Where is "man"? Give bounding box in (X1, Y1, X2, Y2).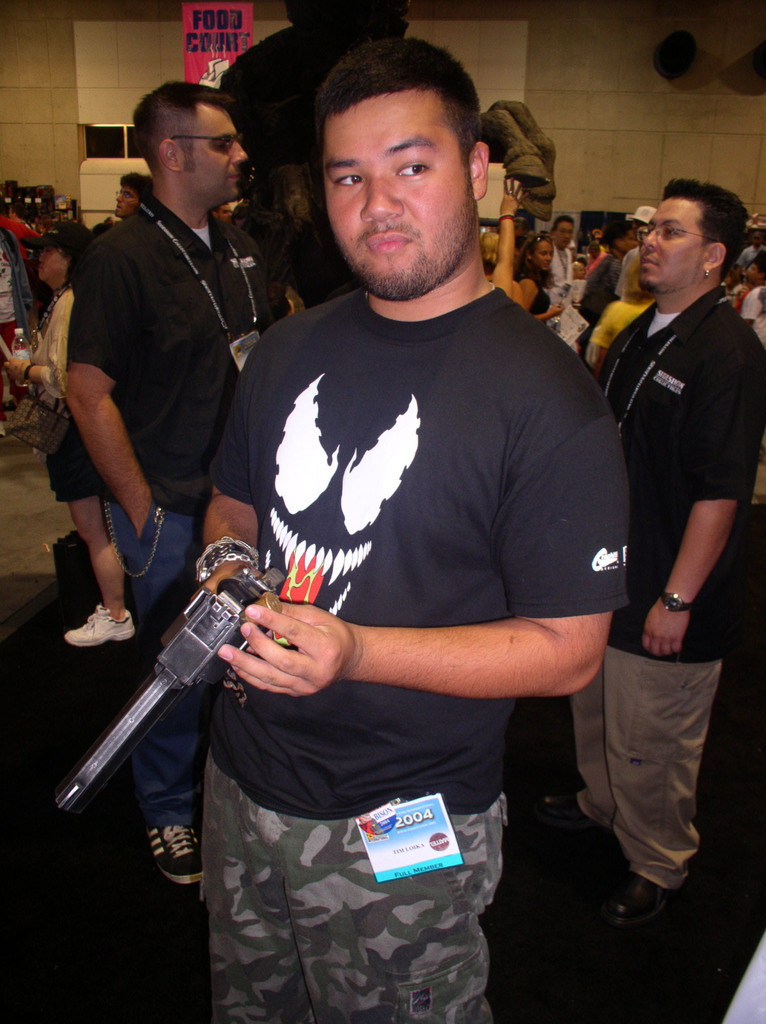
(64, 83, 295, 882).
